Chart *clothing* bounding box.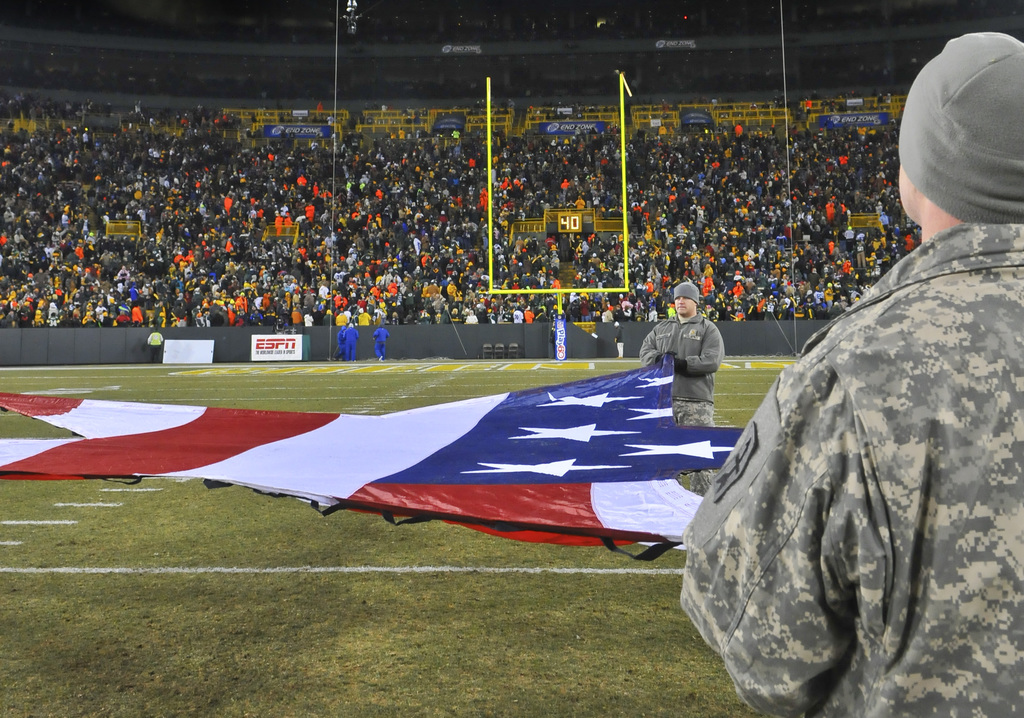
Charted: 589:256:600:264.
